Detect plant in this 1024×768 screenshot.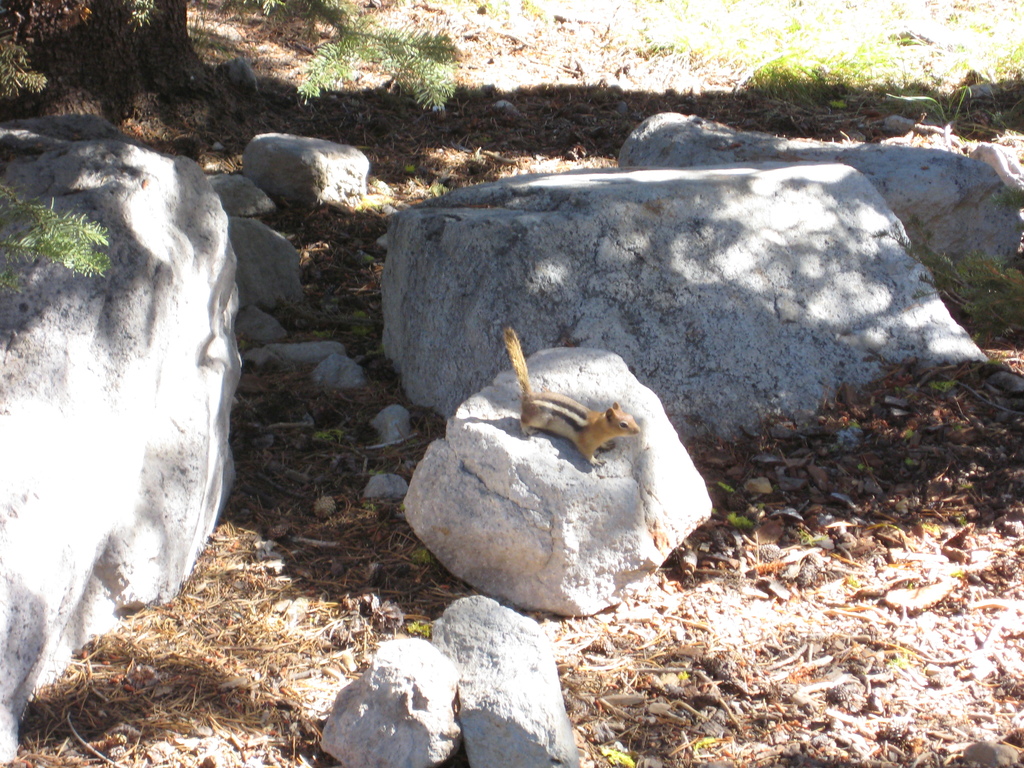
Detection: 364 500 376 515.
